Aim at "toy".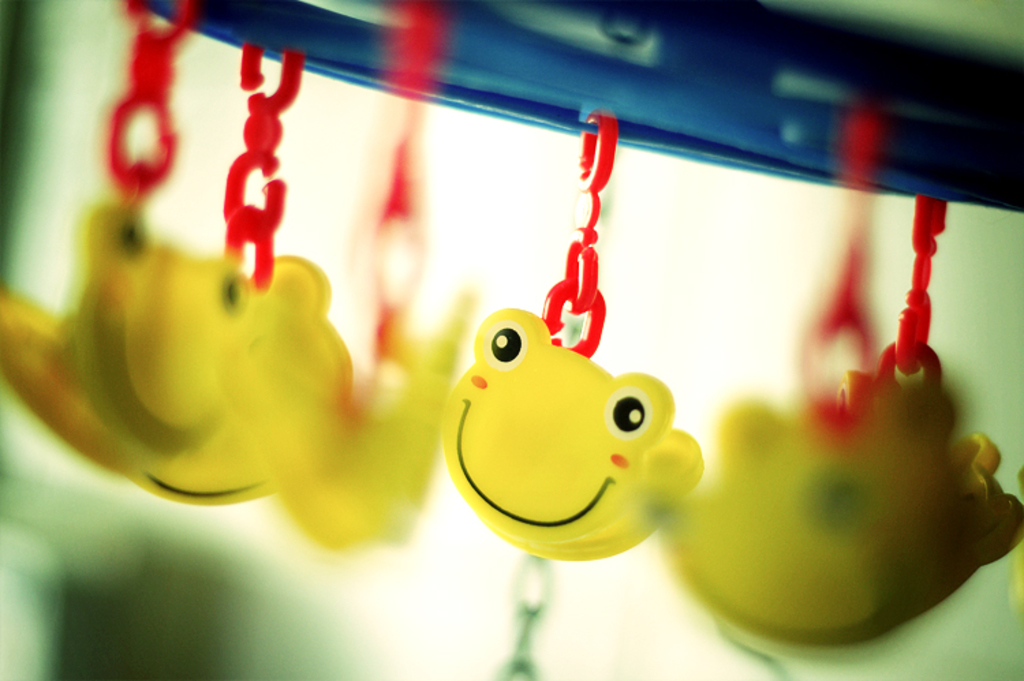
Aimed at {"x1": 418, "y1": 176, "x2": 754, "y2": 573}.
